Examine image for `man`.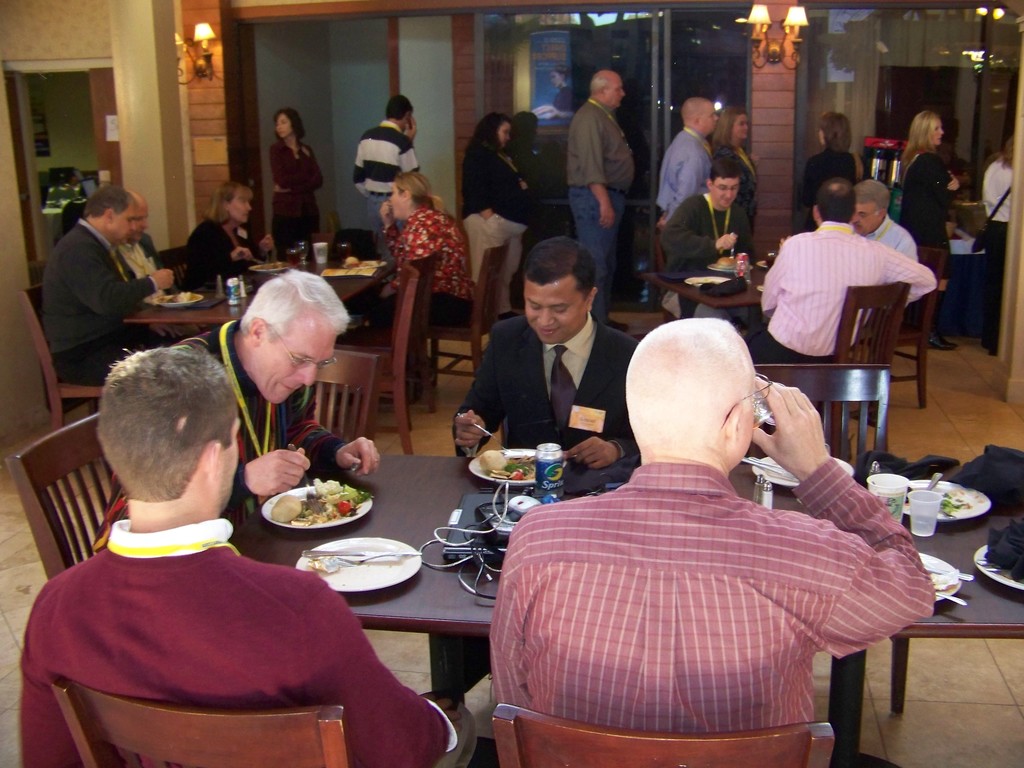
Examination result: [x1=36, y1=187, x2=176, y2=384].
